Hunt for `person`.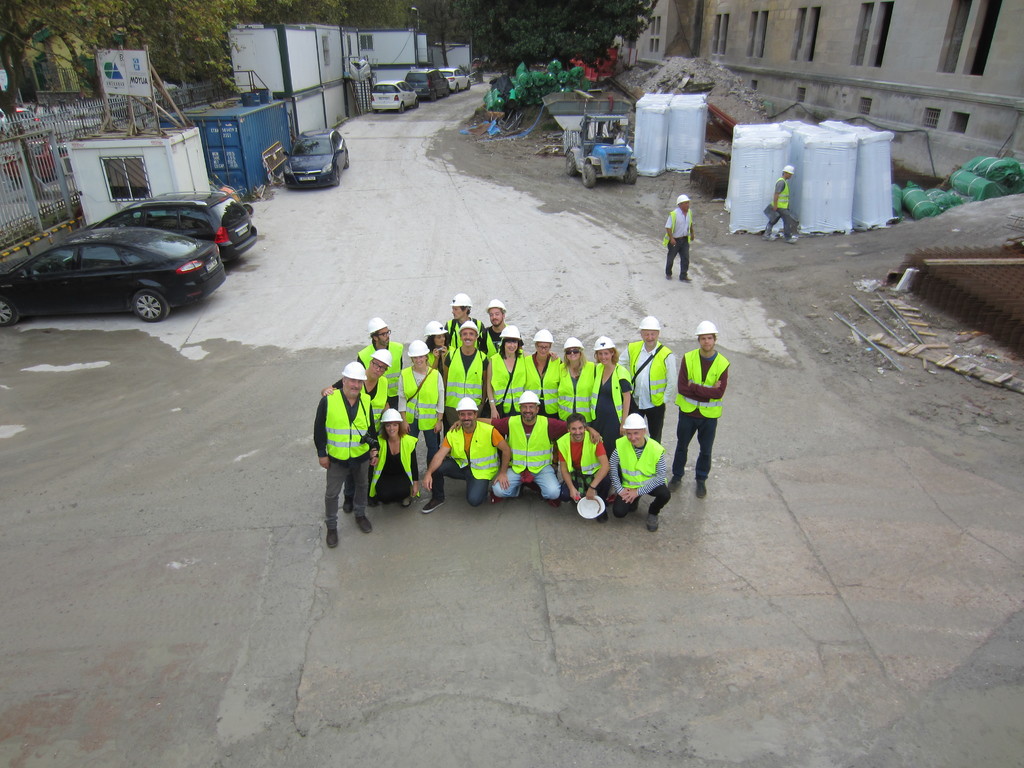
Hunted down at <bbox>423, 318, 460, 369</bbox>.
